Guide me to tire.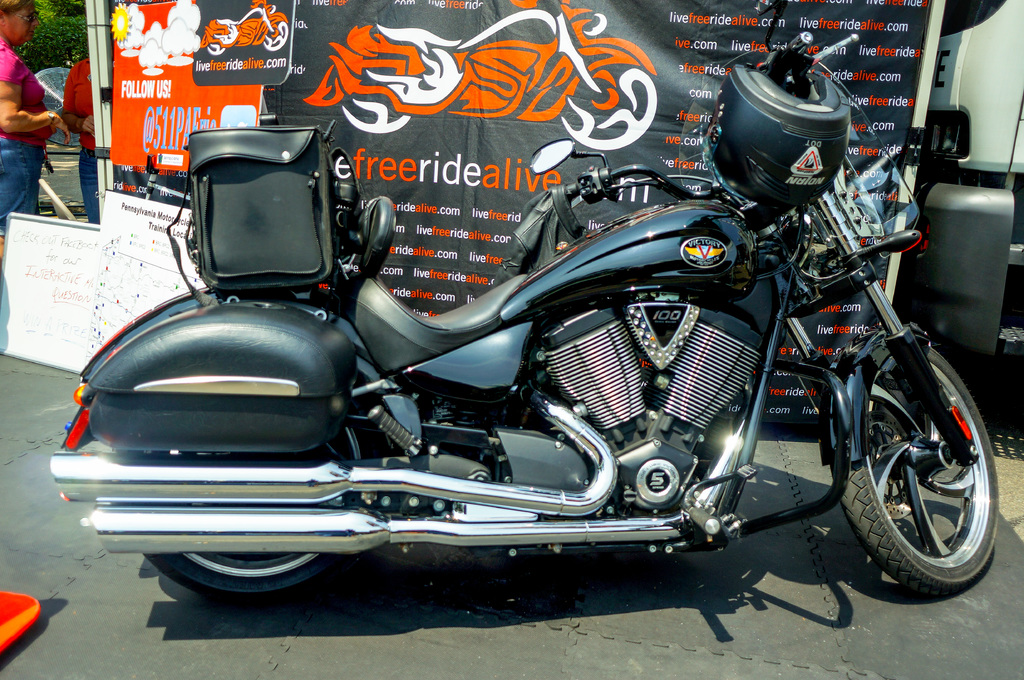
Guidance: {"x1": 829, "y1": 341, "x2": 997, "y2": 592}.
